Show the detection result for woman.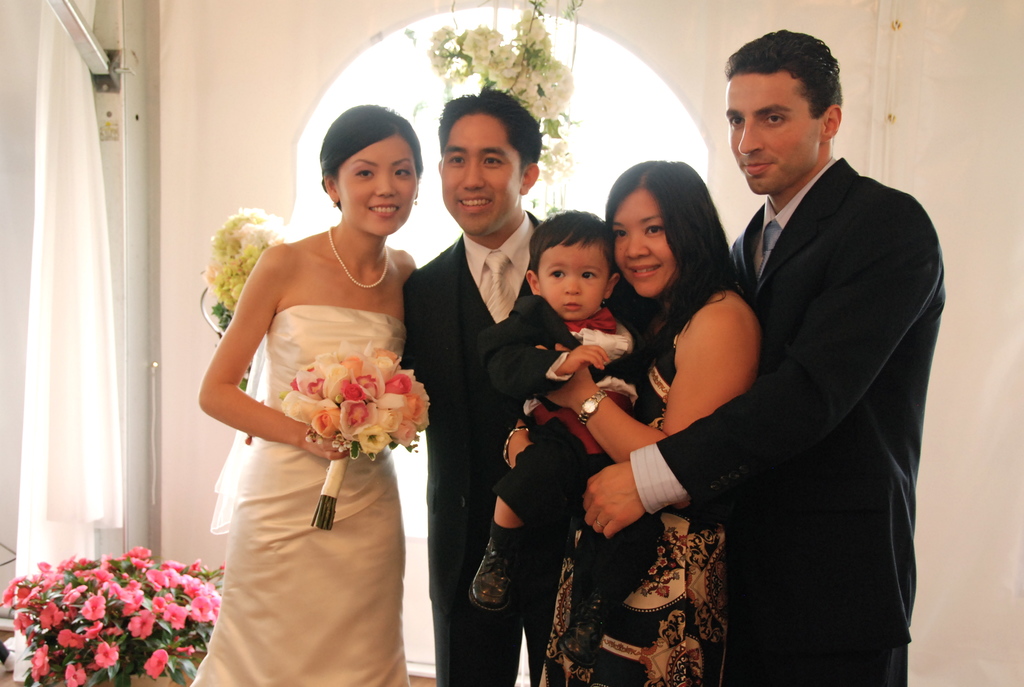
(x1=196, y1=103, x2=423, y2=686).
